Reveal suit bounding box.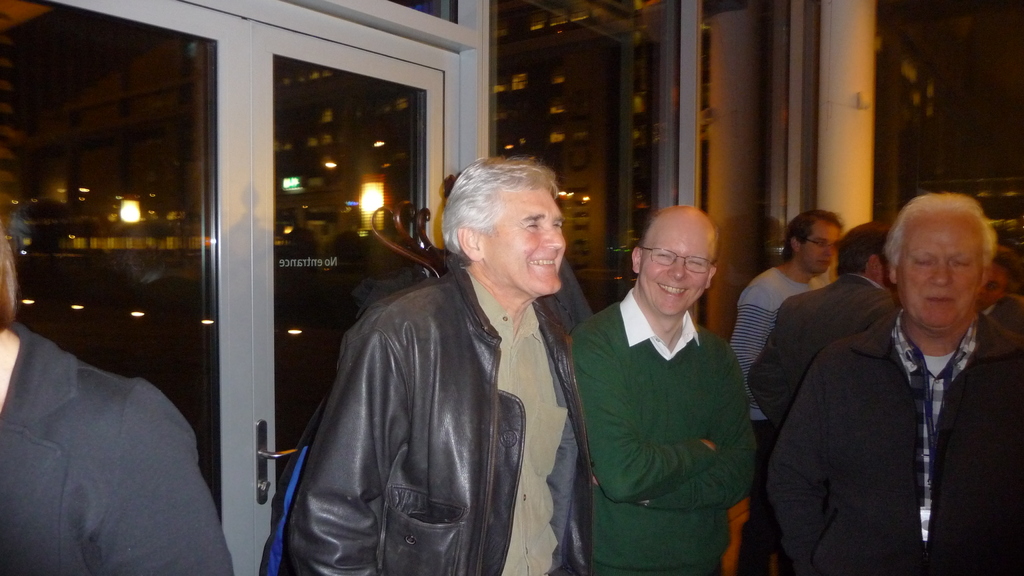
Revealed: (748,272,904,431).
